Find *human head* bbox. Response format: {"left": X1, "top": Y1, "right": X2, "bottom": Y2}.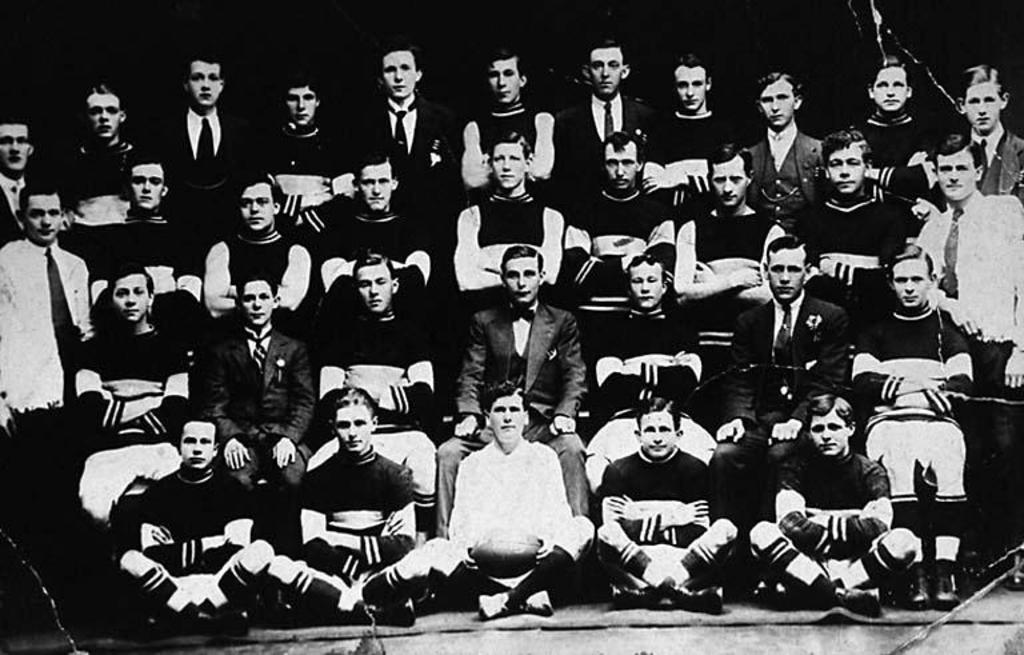
{"left": 821, "top": 128, "right": 871, "bottom": 195}.
